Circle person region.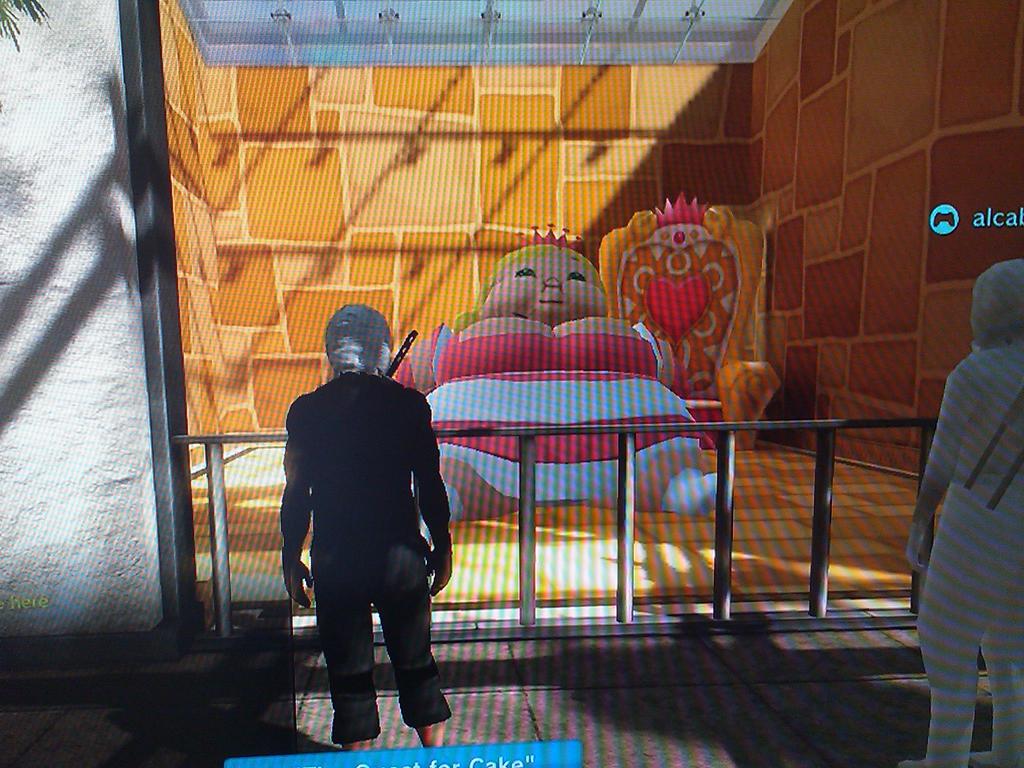
Region: rect(277, 300, 445, 746).
